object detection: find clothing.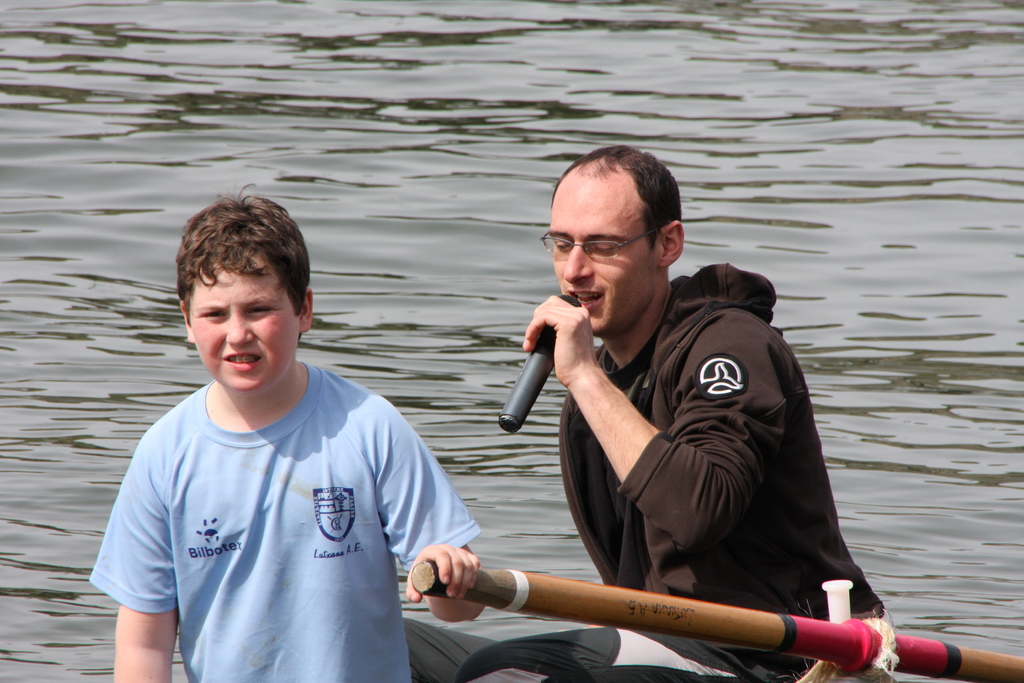
select_region(407, 263, 890, 682).
